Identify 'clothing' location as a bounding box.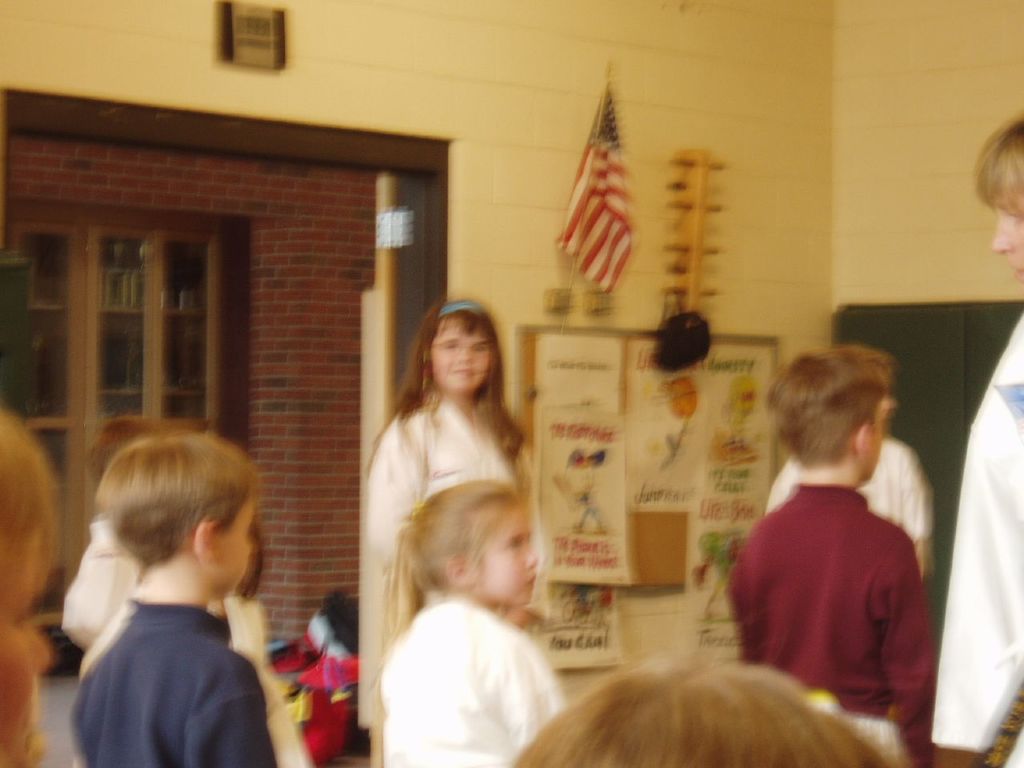
(362, 387, 546, 622).
